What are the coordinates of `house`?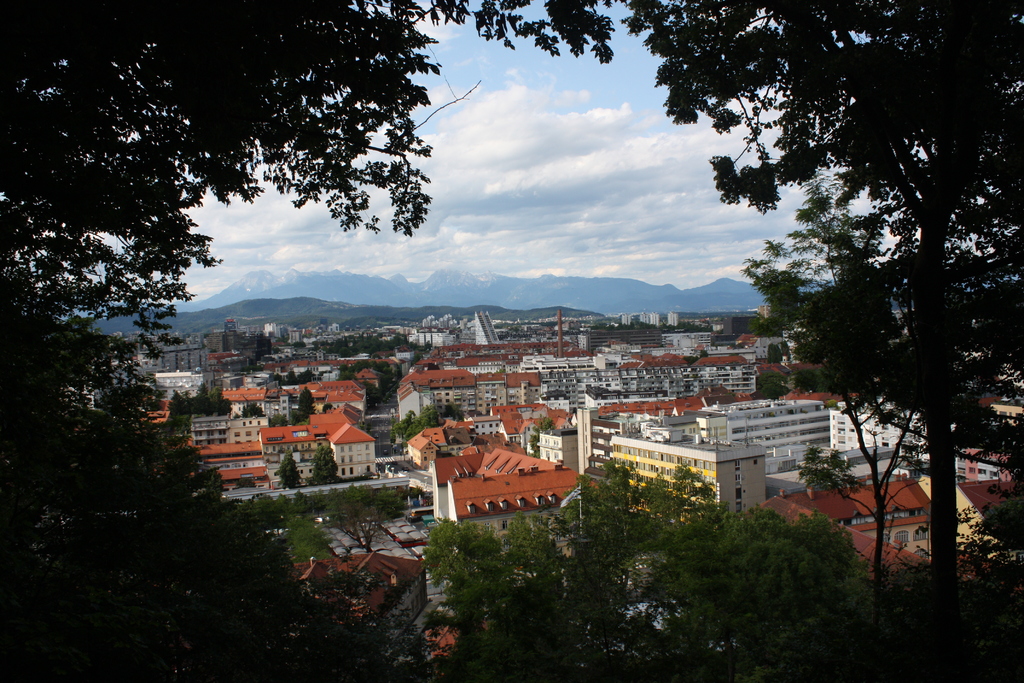
[left=445, top=469, right=585, bottom=532].
